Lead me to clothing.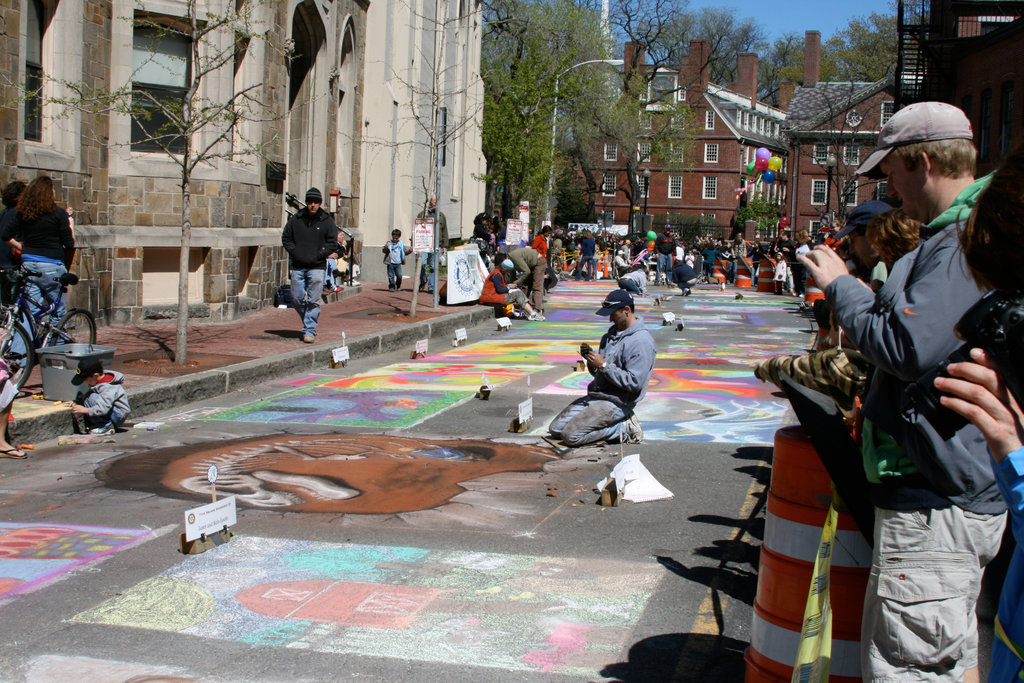
Lead to (671, 259, 700, 291).
